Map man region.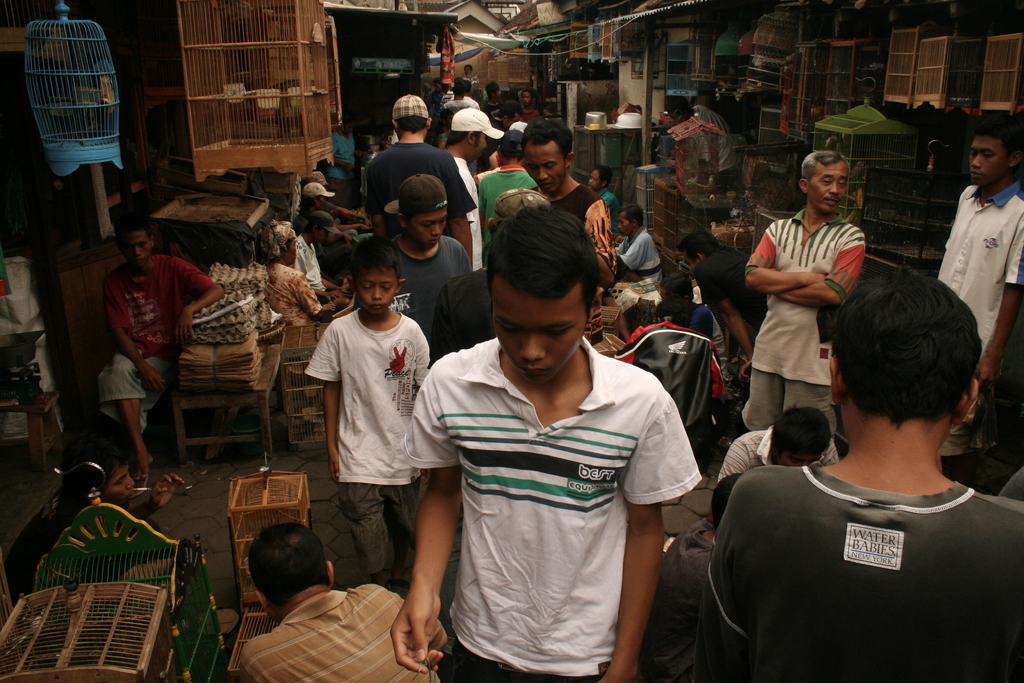
Mapped to [x1=388, y1=197, x2=700, y2=682].
